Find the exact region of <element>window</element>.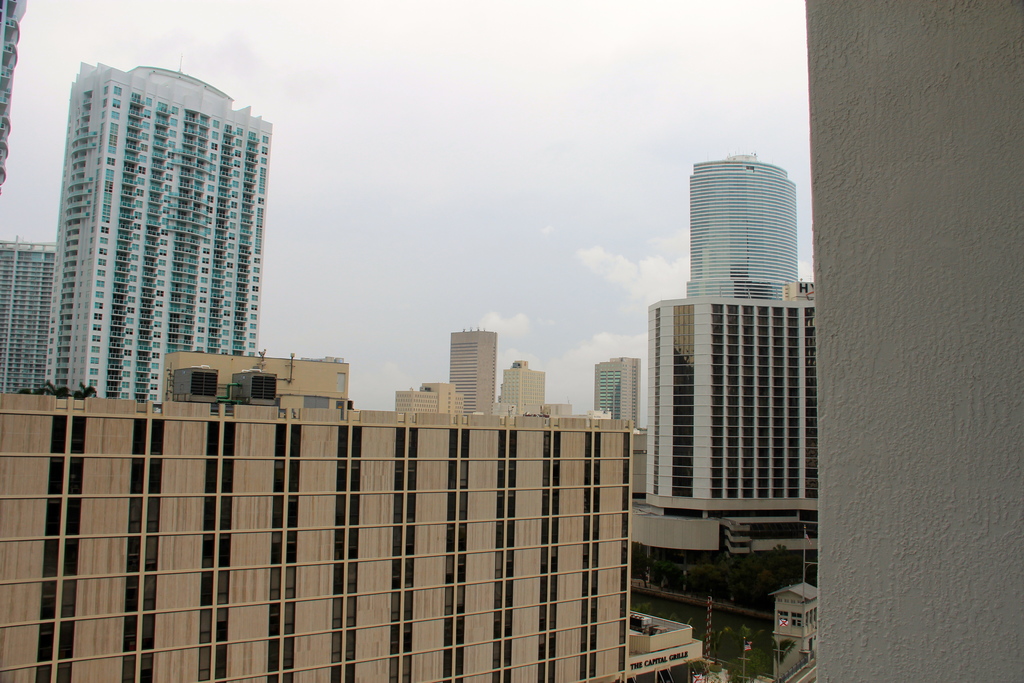
Exact region: {"left": 166, "top": 184, "right": 172, "bottom": 191}.
